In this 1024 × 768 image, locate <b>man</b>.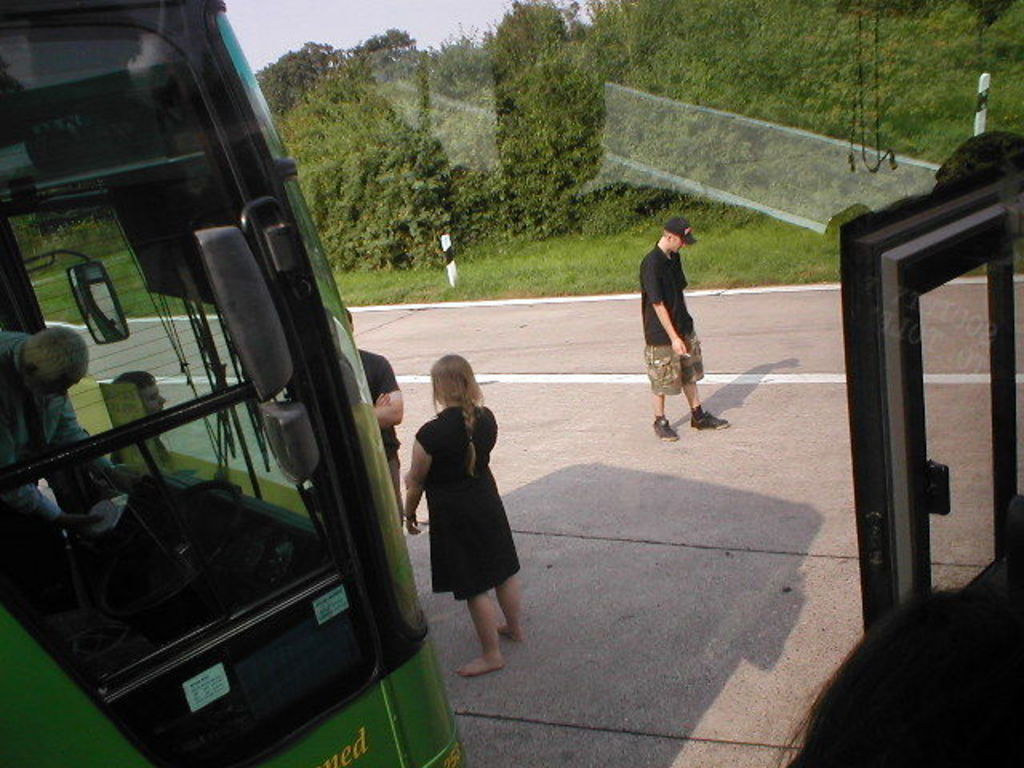
Bounding box: [x1=634, y1=219, x2=720, y2=438].
